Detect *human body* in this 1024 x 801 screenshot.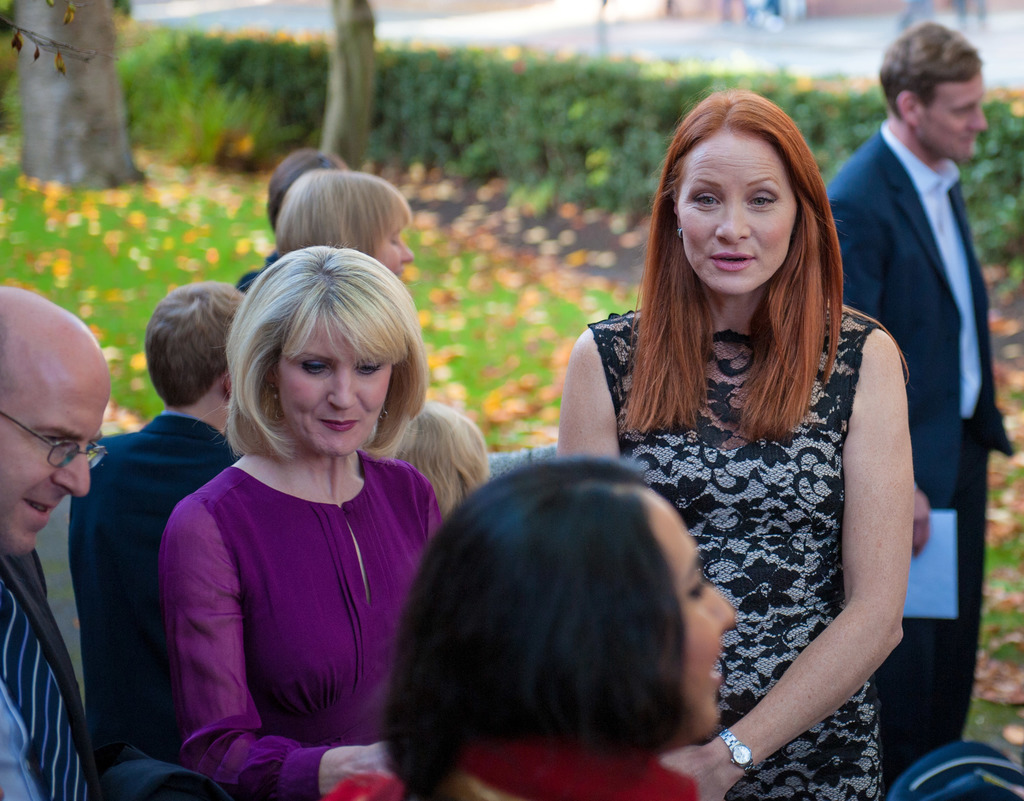
Detection: x1=0 y1=551 x2=106 y2=800.
